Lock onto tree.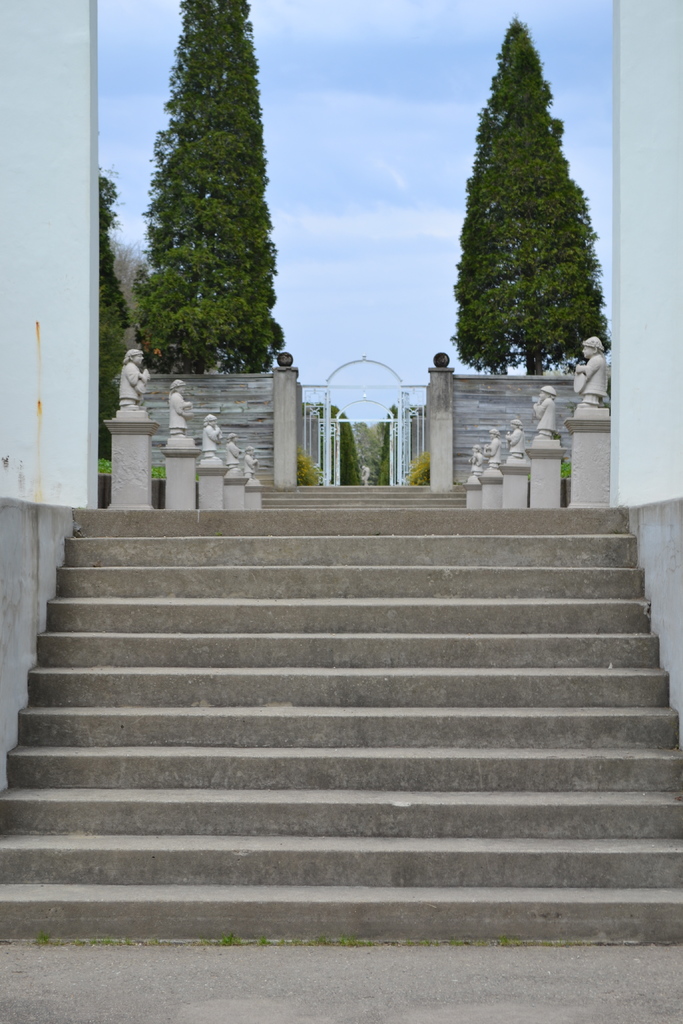
Locked: crop(131, 0, 281, 370).
